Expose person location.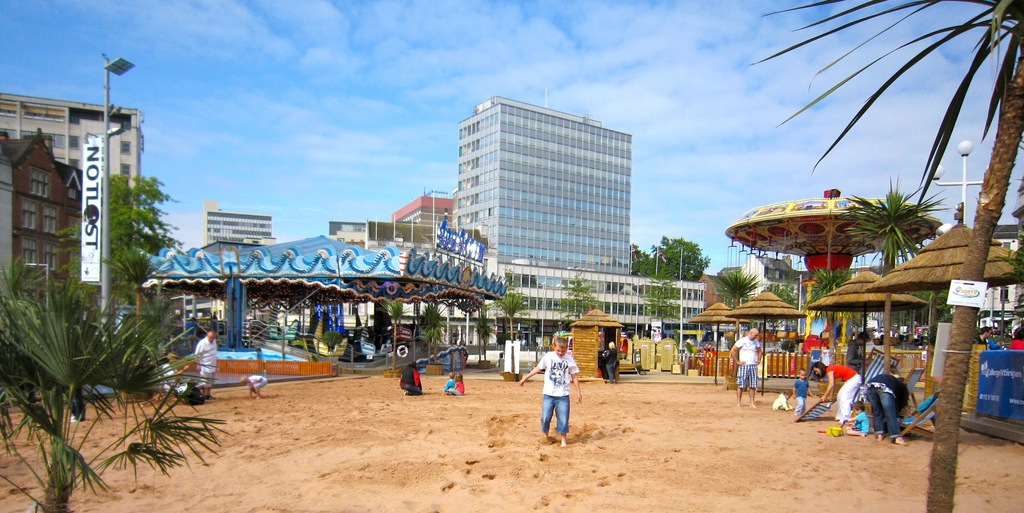
Exposed at <region>863, 377, 910, 452</region>.
